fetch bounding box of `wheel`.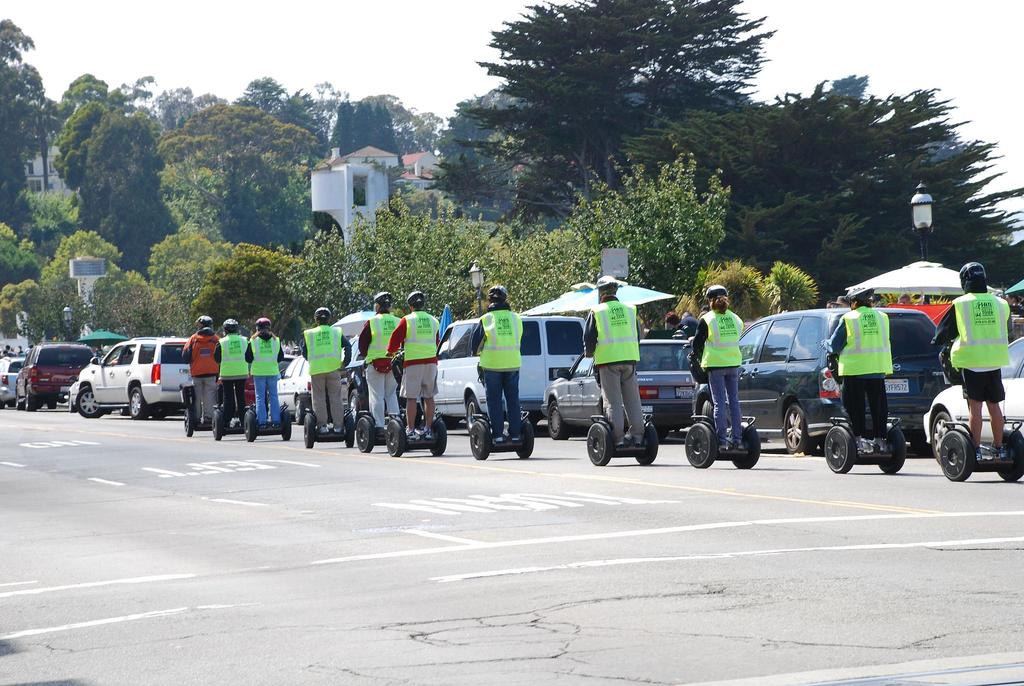
Bbox: <bbox>241, 409, 257, 442</bbox>.
